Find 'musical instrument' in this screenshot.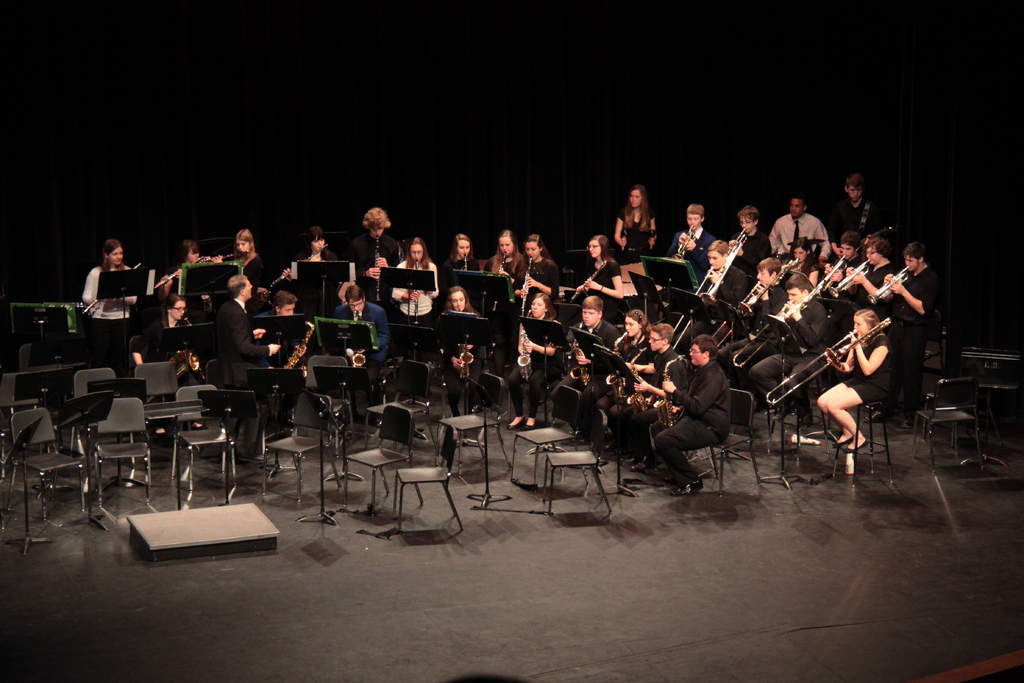
The bounding box for 'musical instrument' is (x1=730, y1=278, x2=824, y2=370).
